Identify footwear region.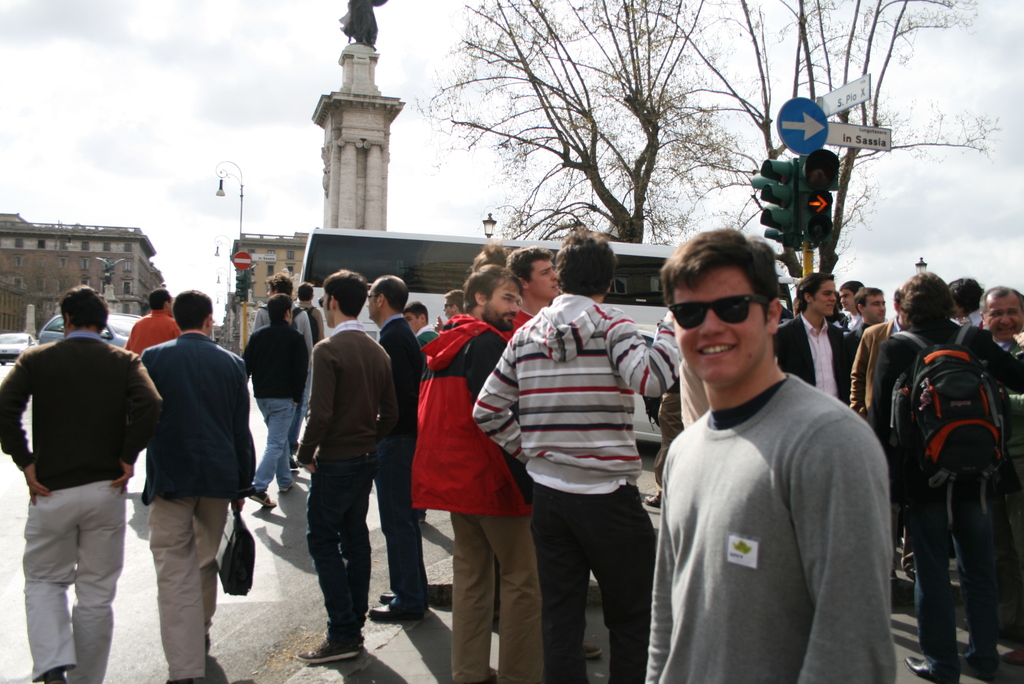
Region: <region>904, 656, 949, 683</region>.
